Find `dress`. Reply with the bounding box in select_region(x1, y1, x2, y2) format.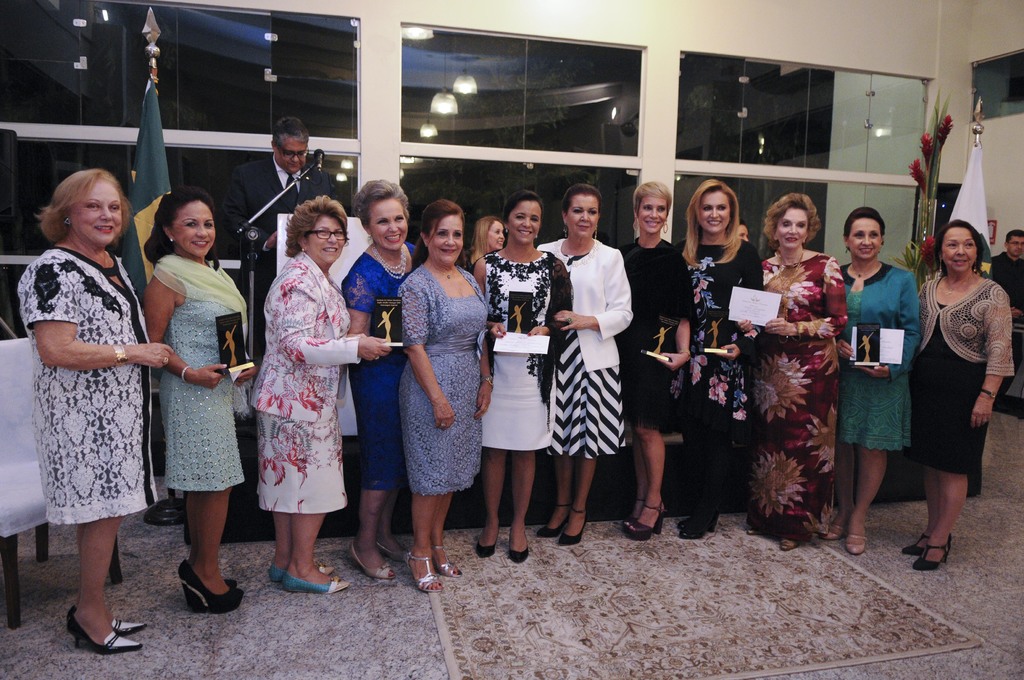
select_region(13, 248, 161, 526).
